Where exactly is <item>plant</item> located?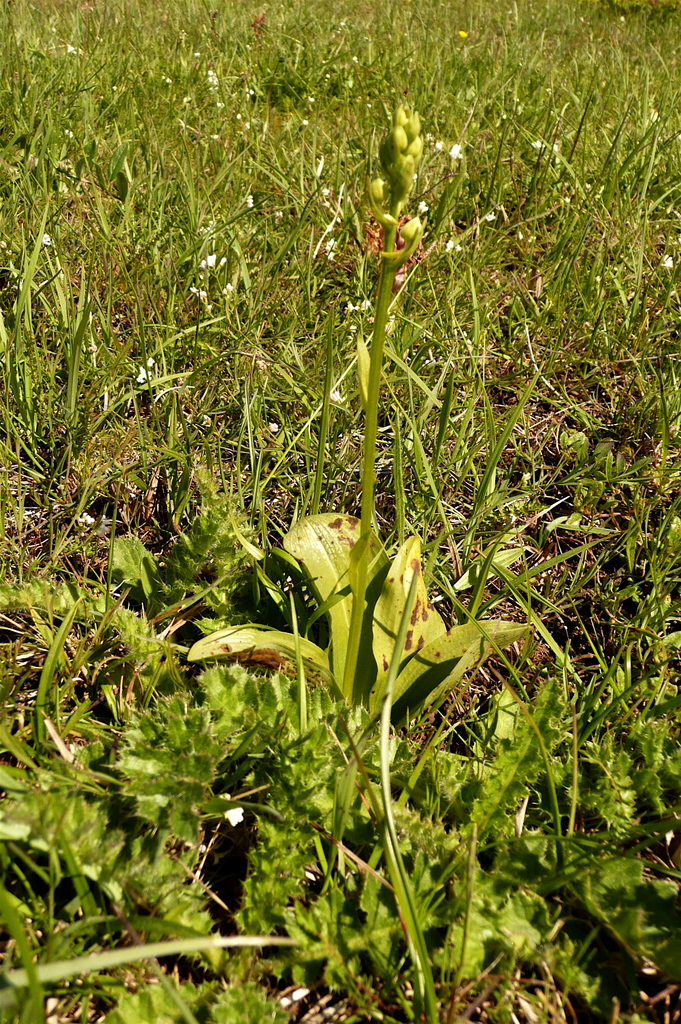
Its bounding box is 336/104/431/700.
